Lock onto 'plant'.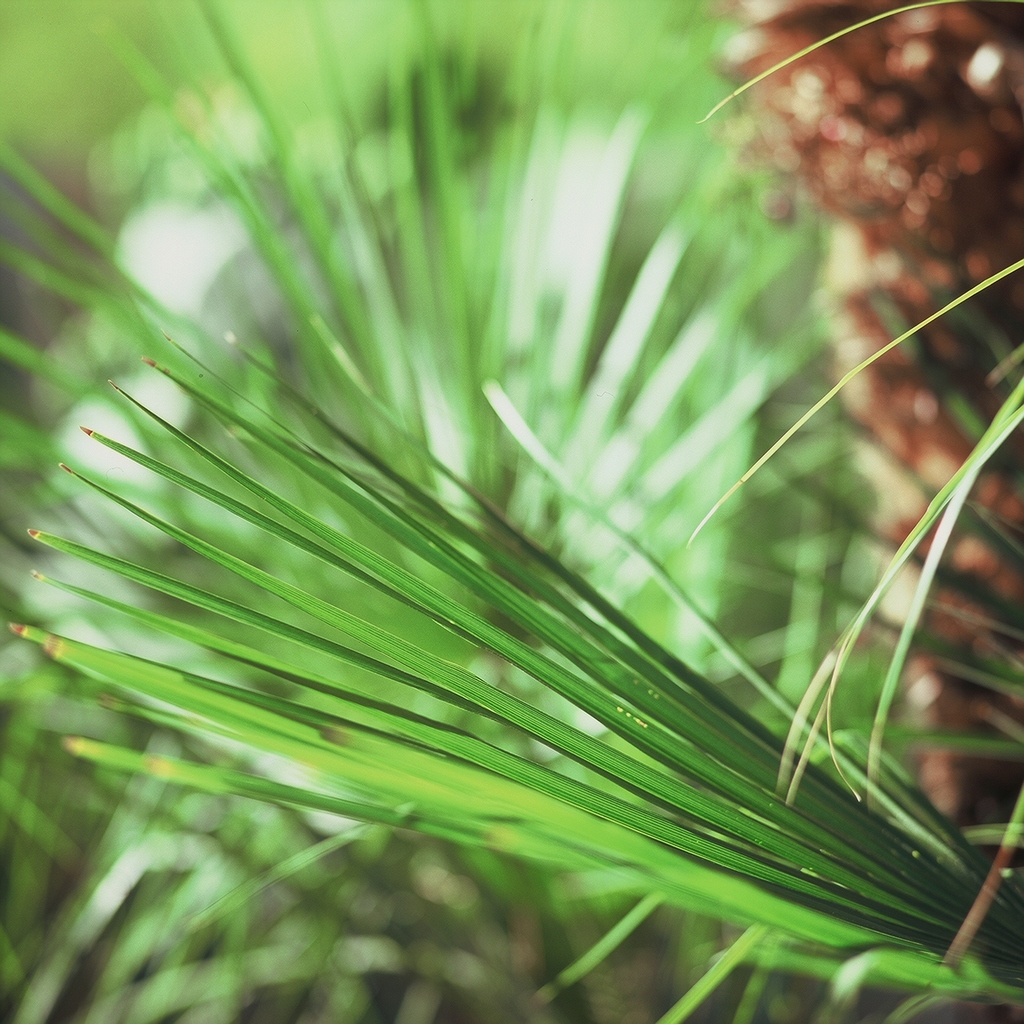
Locked: 0, 0, 1023, 1019.
